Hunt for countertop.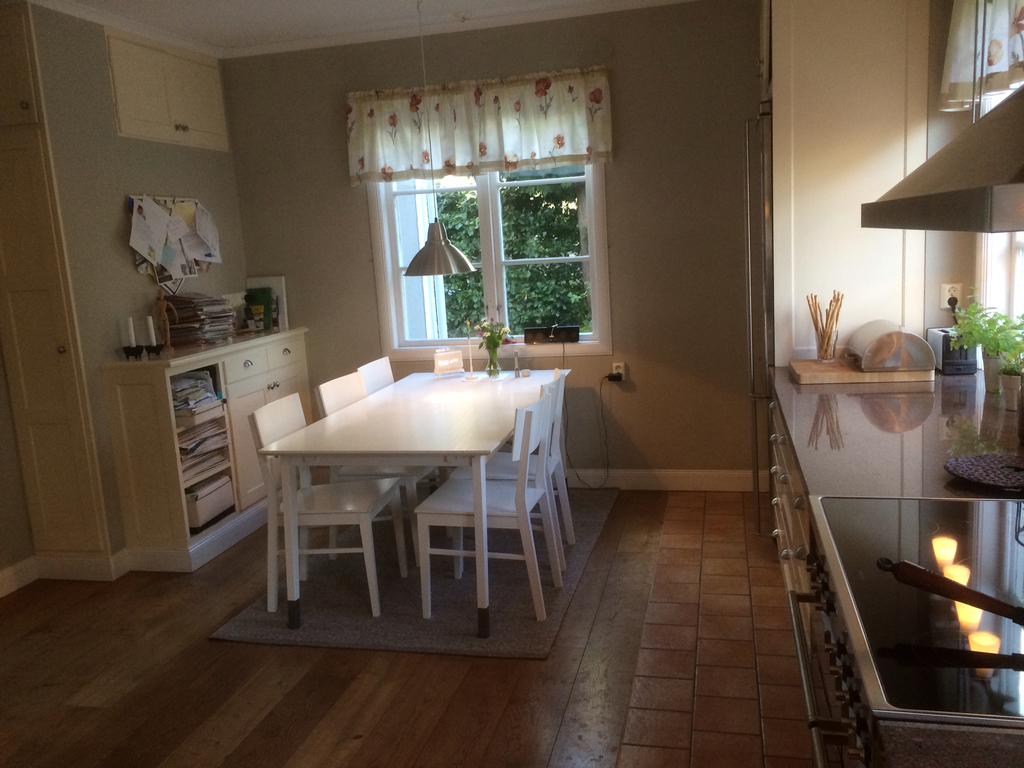
Hunted down at Rect(769, 354, 1014, 767).
